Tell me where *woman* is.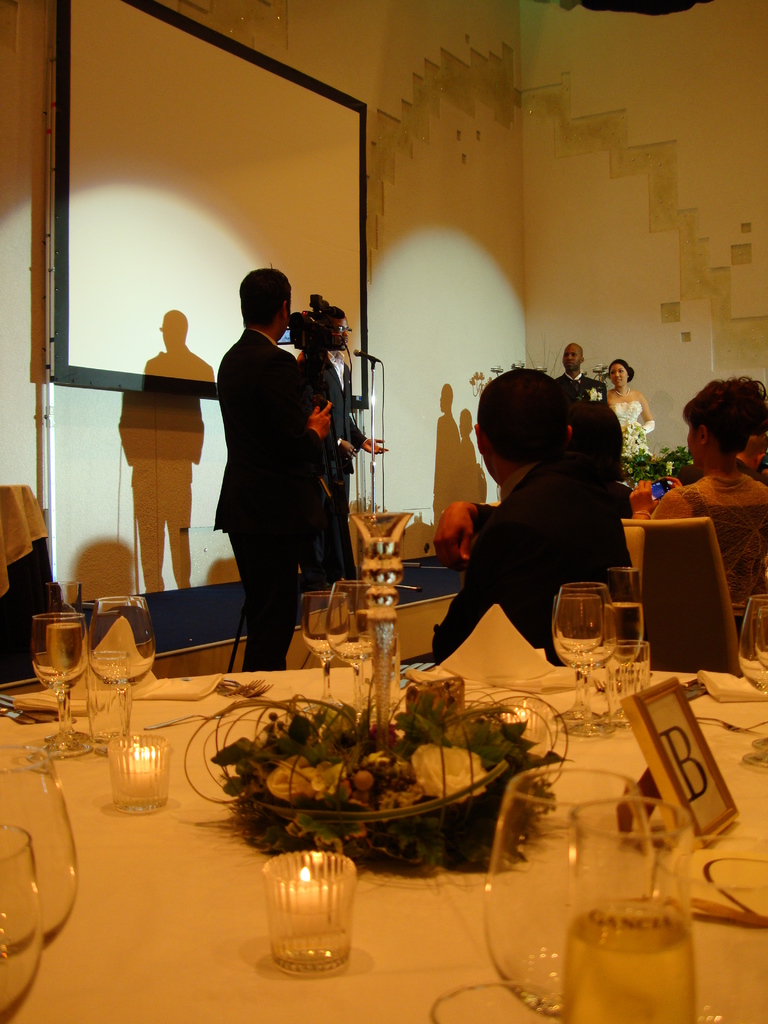
*woman* is at l=653, t=373, r=767, b=531.
